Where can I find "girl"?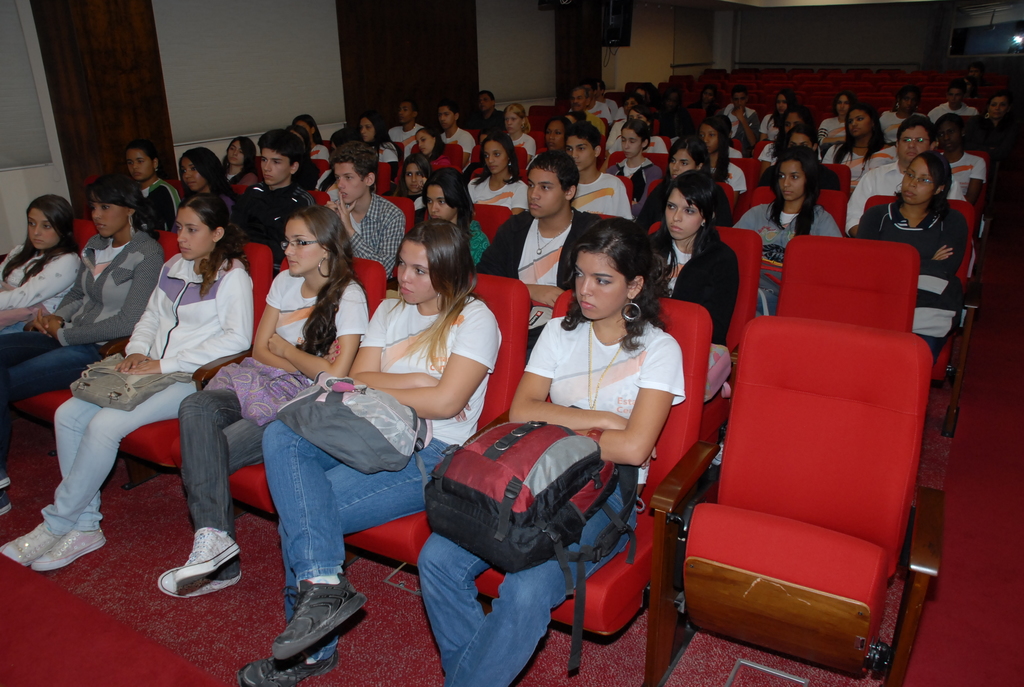
You can find it at <region>356, 110, 399, 162</region>.
